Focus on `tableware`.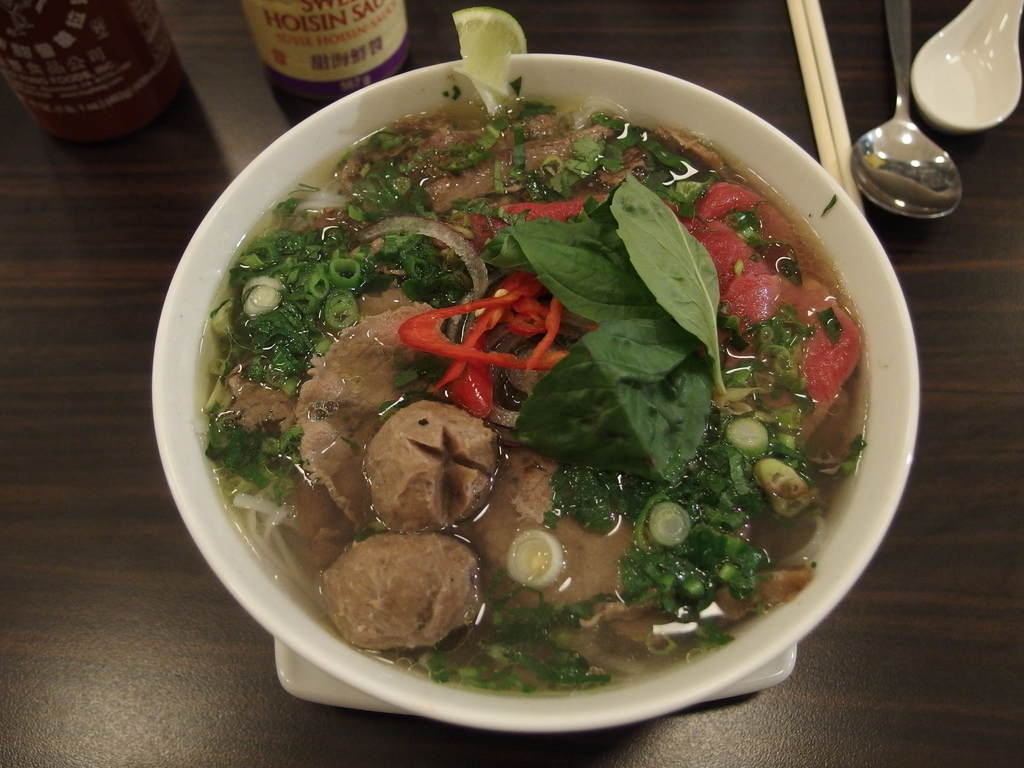
Focused at x1=277, y1=639, x2=801, y2=716.
